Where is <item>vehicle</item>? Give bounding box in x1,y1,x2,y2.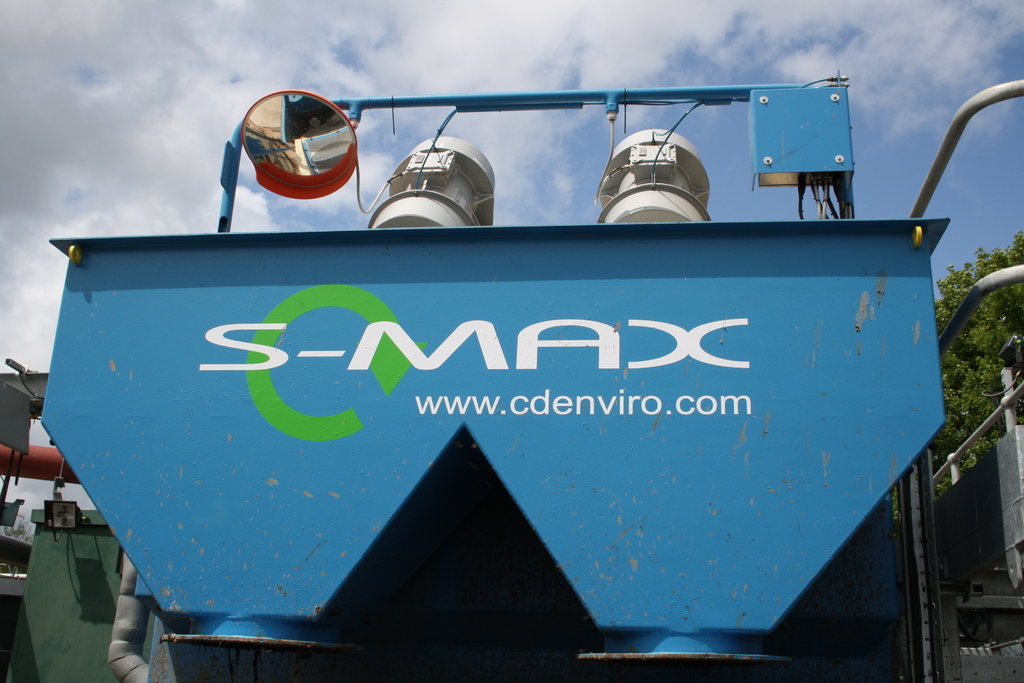
0,69,1023,682.
